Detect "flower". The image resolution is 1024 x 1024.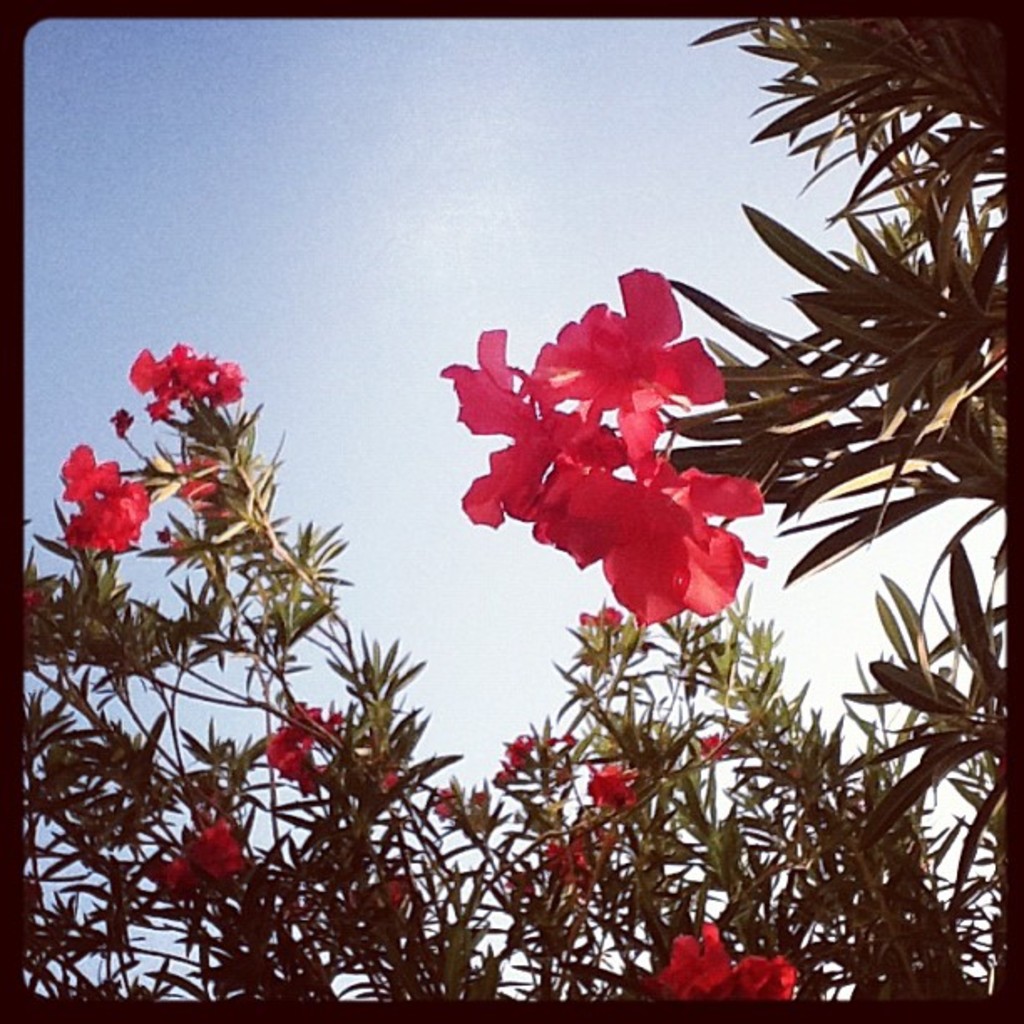
region(141, 818, 239, 888).
